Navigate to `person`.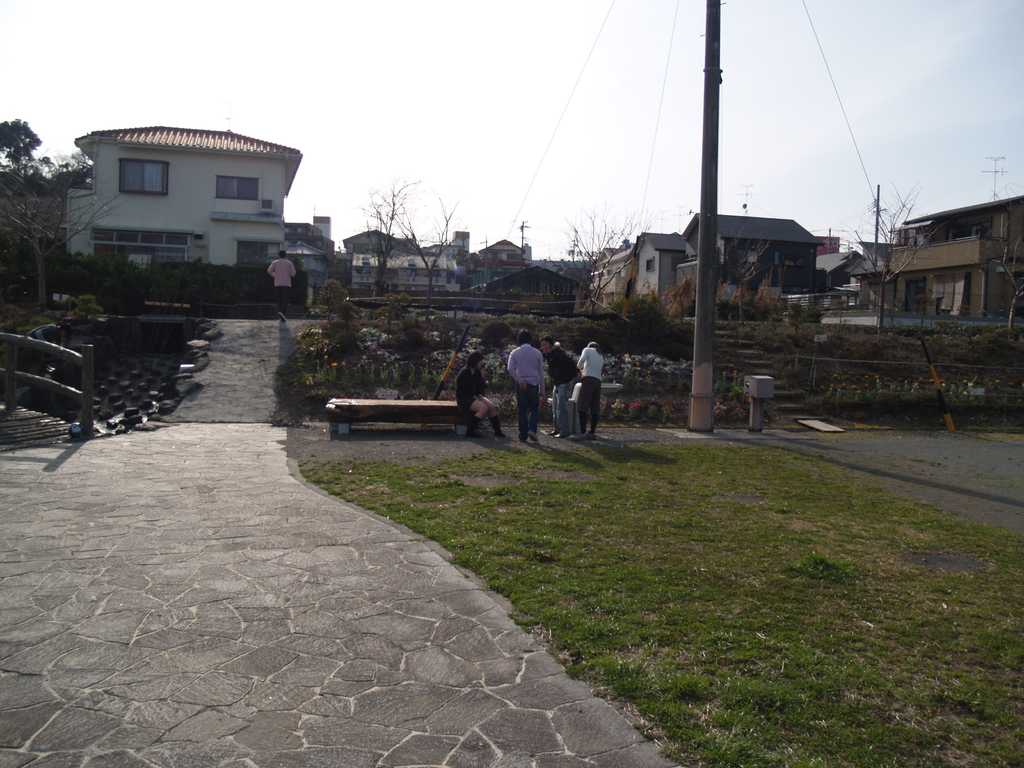
Navigation target: {"x1": 452, "y1": 348, "x2": 507, "y2": 445}.
